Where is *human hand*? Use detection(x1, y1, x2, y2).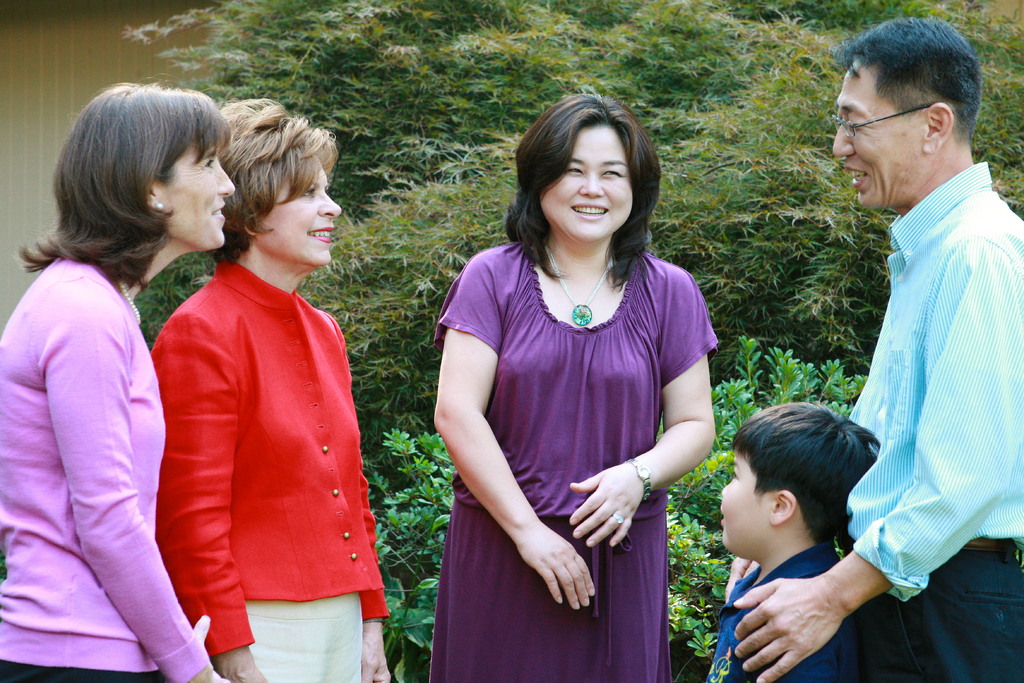
detection(184, 662, 215, 682).
